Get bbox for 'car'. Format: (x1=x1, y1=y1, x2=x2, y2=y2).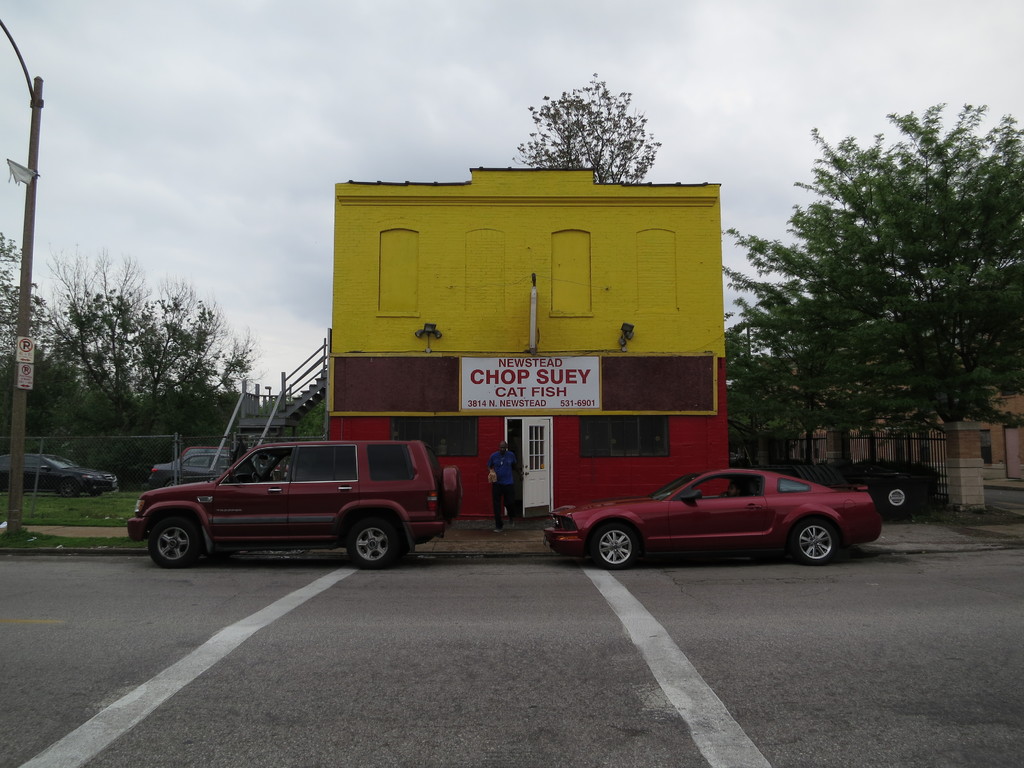
(x1=541, y1=463, x2=878, y2=572).
